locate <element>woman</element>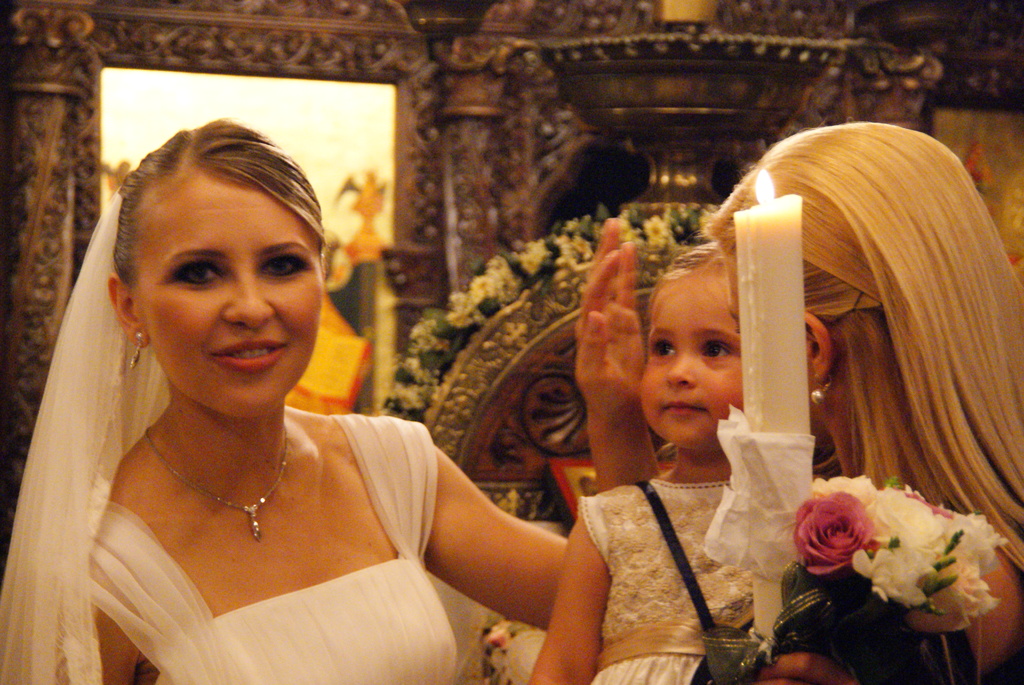
[0,116,648,684]
